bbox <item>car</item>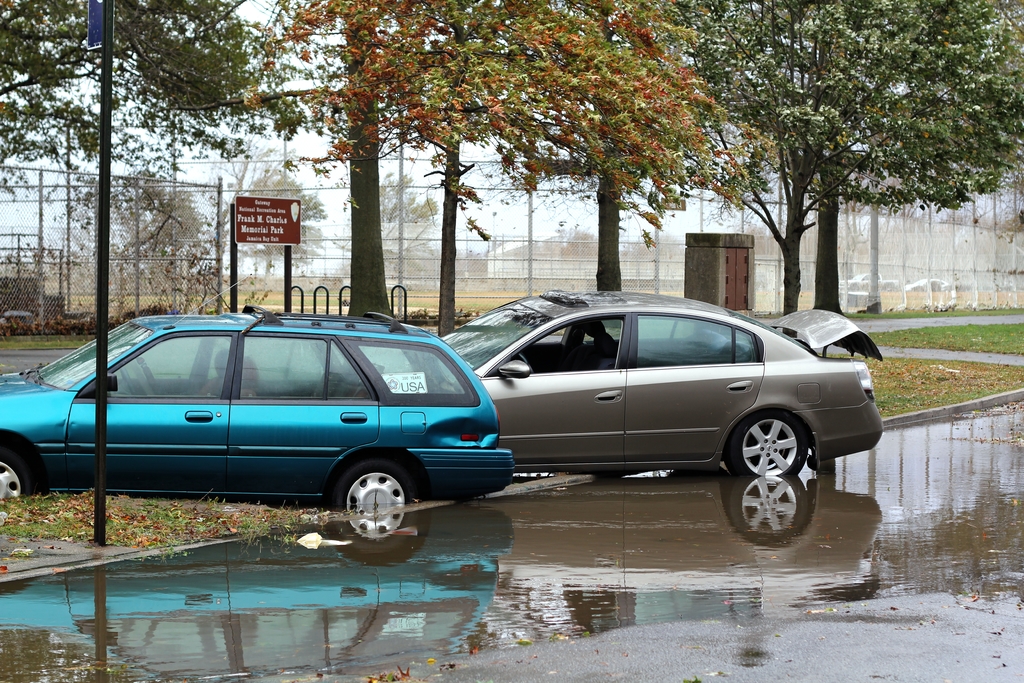
x1=439 y1=288 x2=885 y2=474
